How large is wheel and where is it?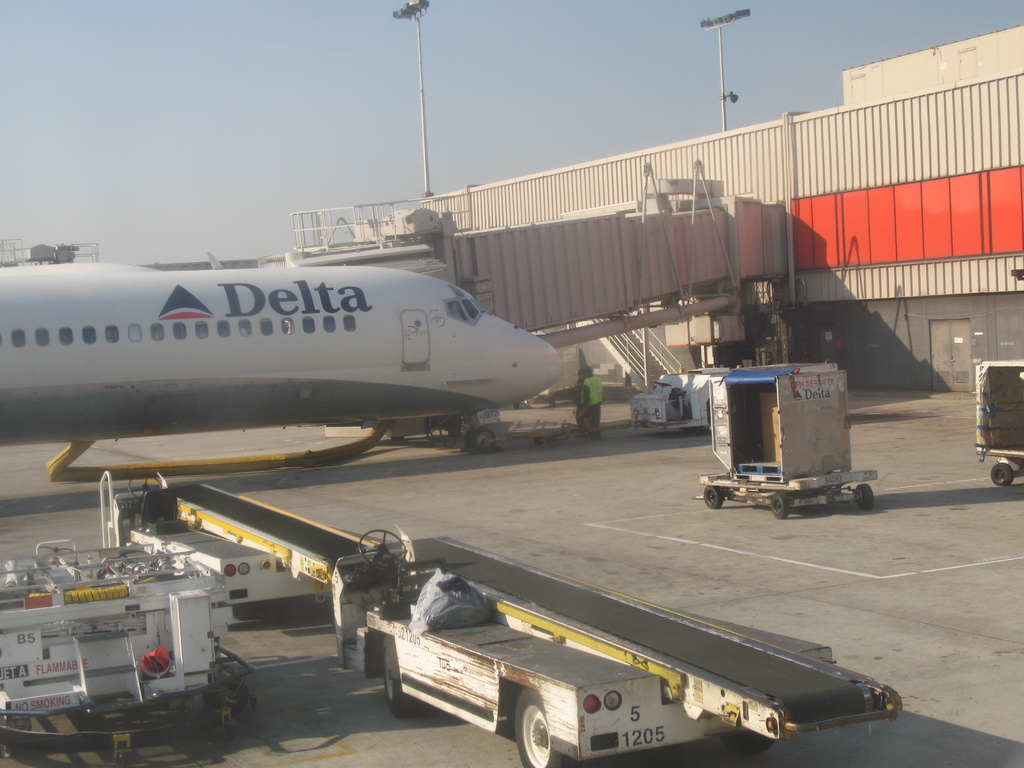
Bounding box: detection(850, 482, 872, 511).
